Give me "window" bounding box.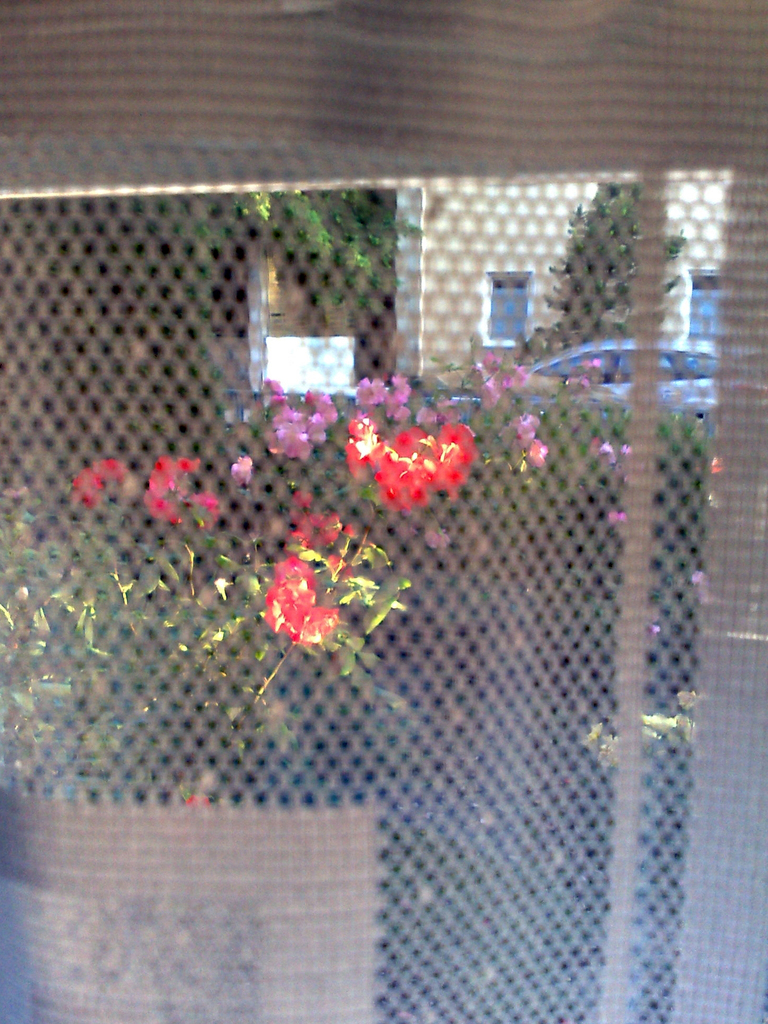
region(484, 276, 528, 339).
